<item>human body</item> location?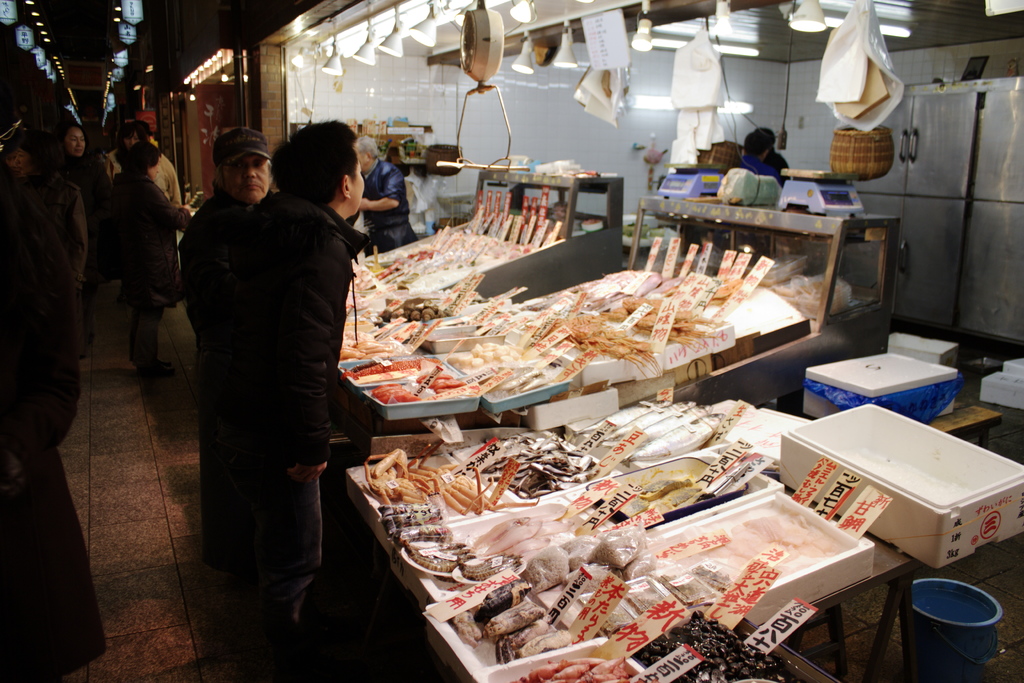
[x1=174, y1=130, x2=271, y2=356]
